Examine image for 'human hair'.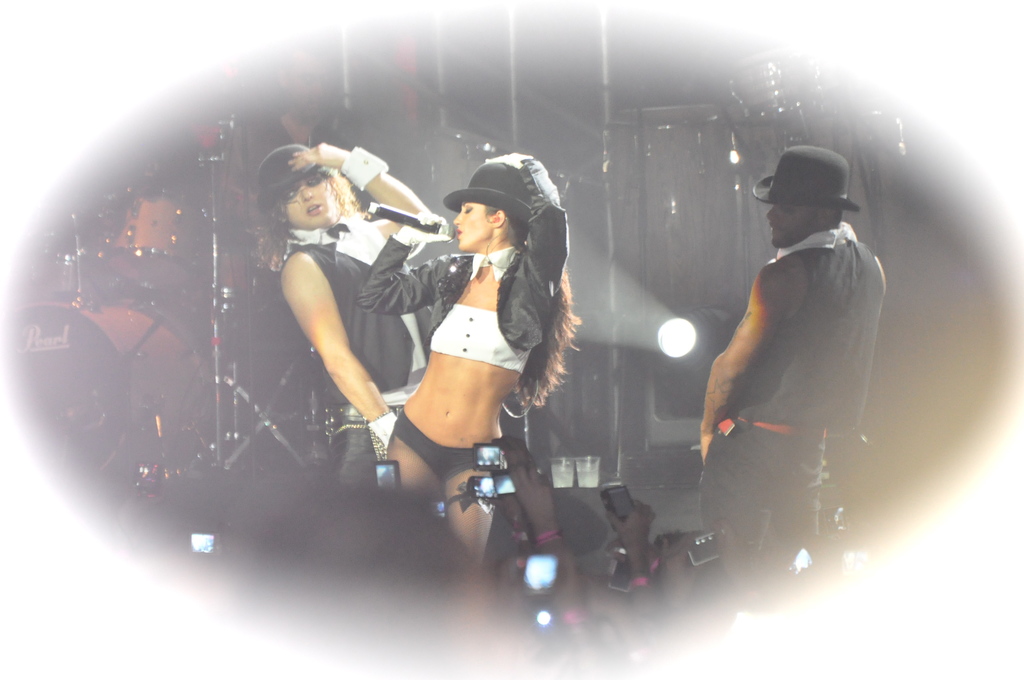
Examination result: bbox(254, 174, 371, 275).
